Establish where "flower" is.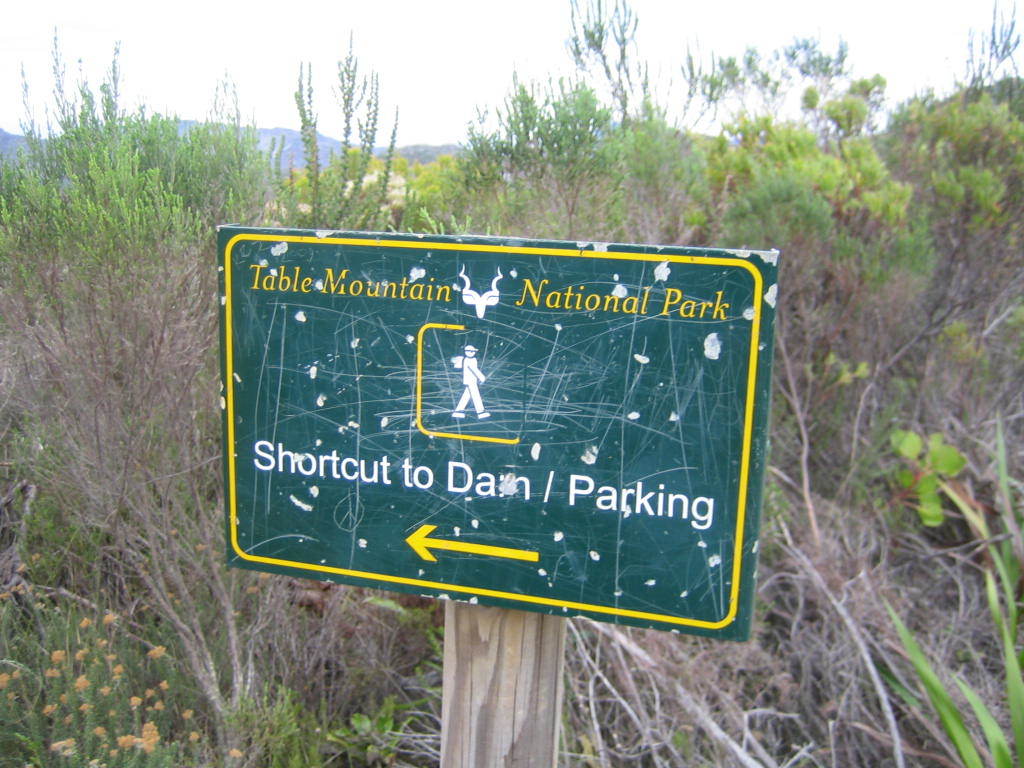
Established at locate(77, 648, 86, 661).
